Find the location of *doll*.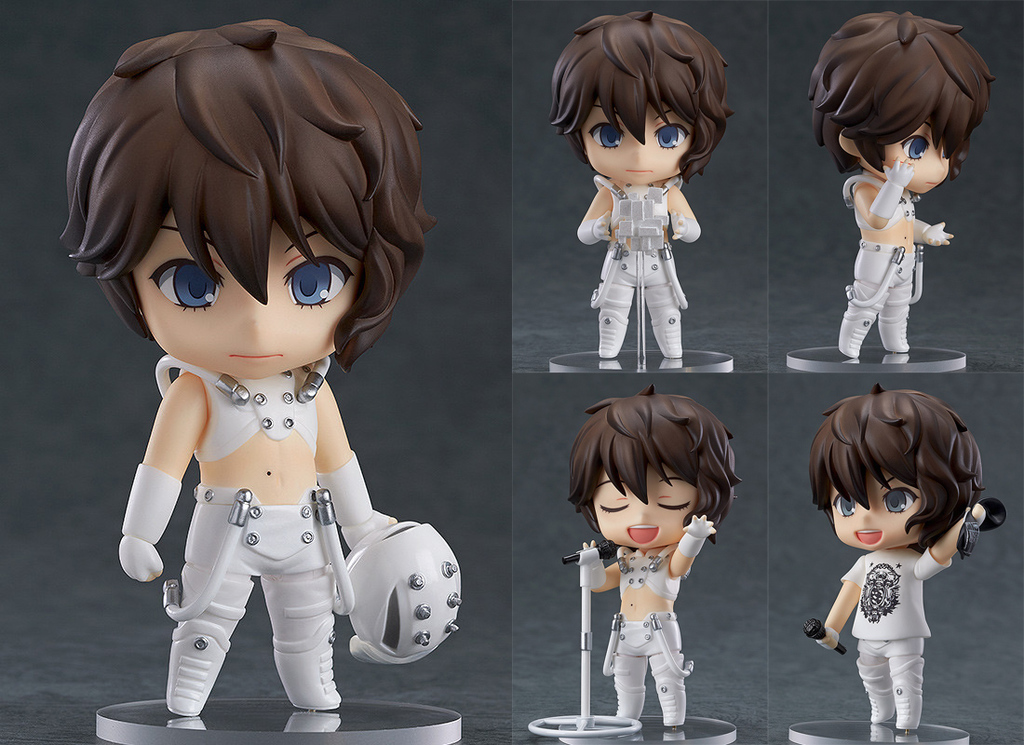
Location: 70/25/426/722.
